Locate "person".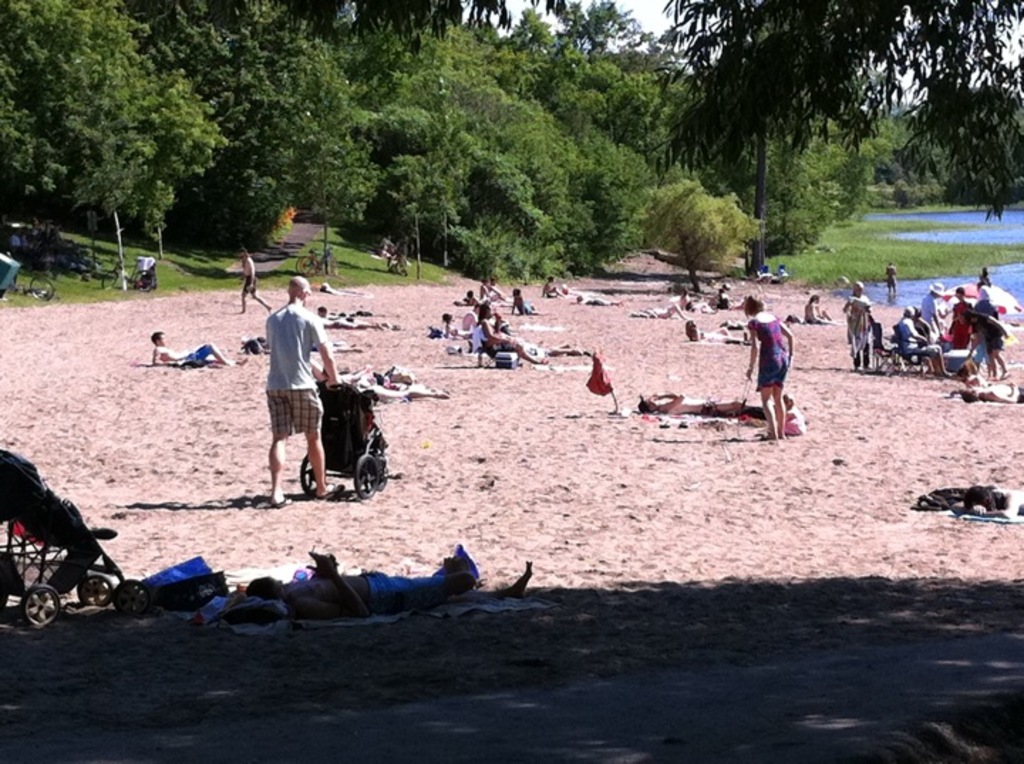
Bounding box: box=[751, 296, 808, 445].
